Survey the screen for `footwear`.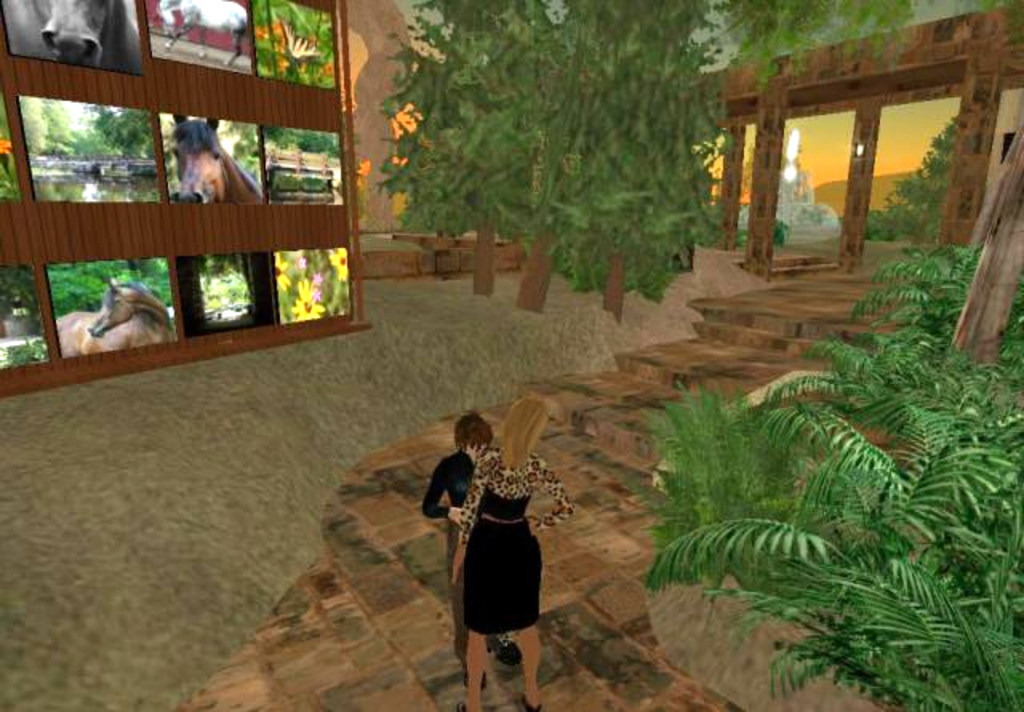
Survey found: {"left": 486, "top": 634, "right": 523, "bottom": 669}.
